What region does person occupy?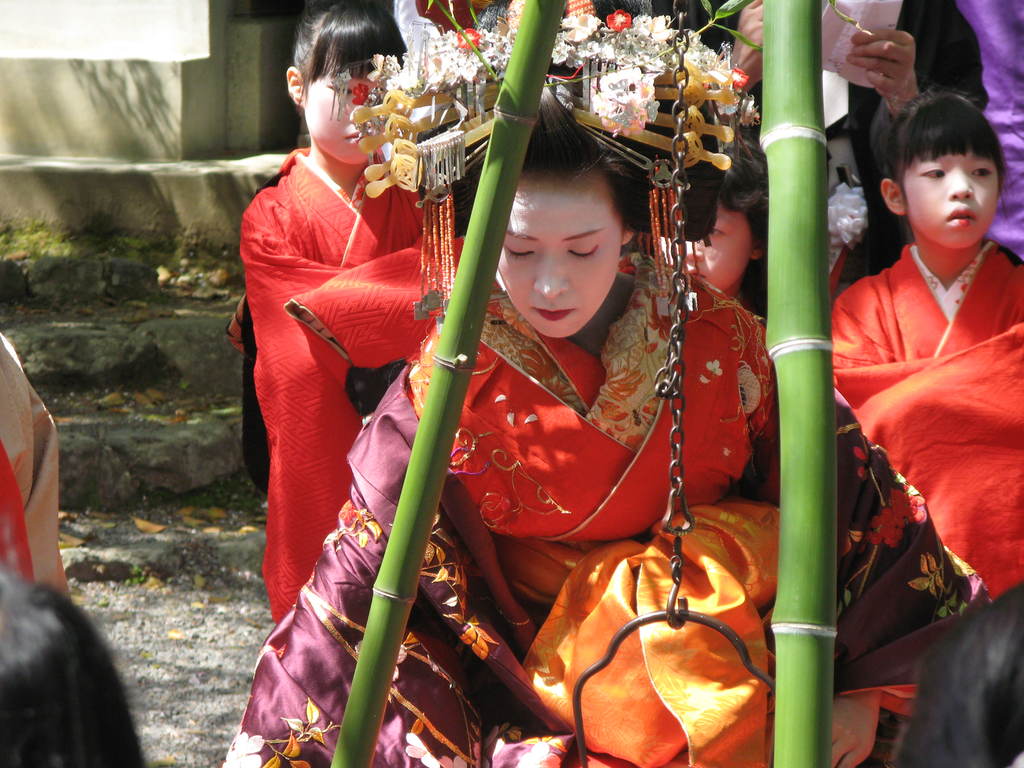
{"left": 0, "top": 330, "right": 73, "bottom": 604}.
